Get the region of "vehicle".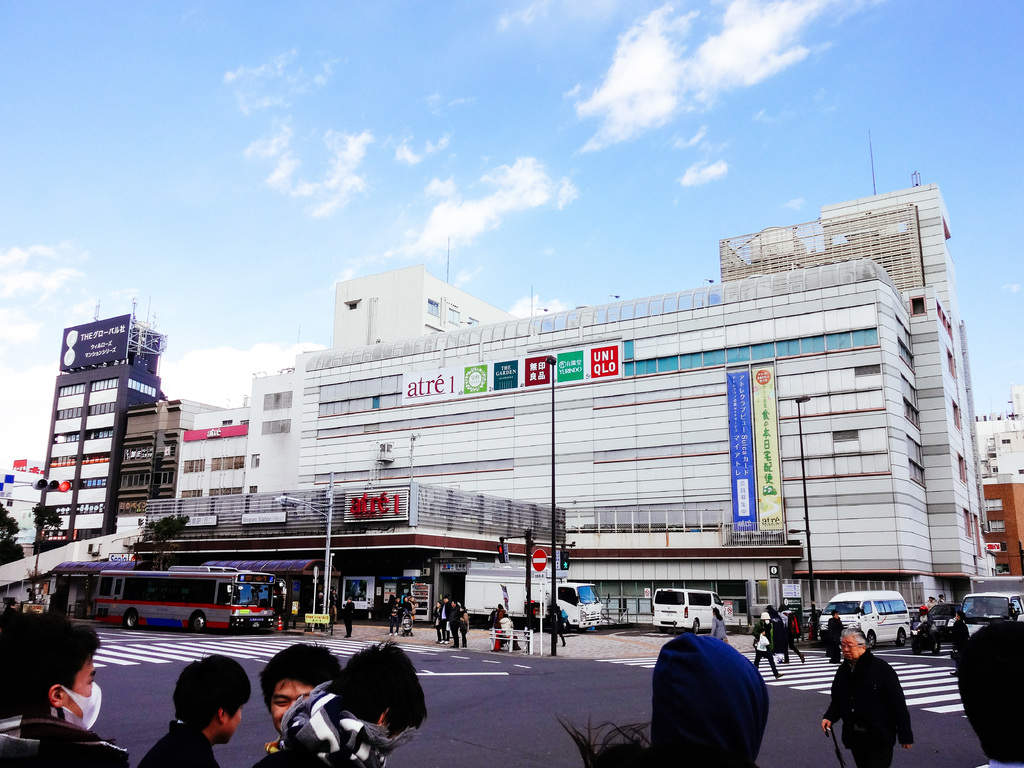
<region>642, 586, 734, 636</region>.
